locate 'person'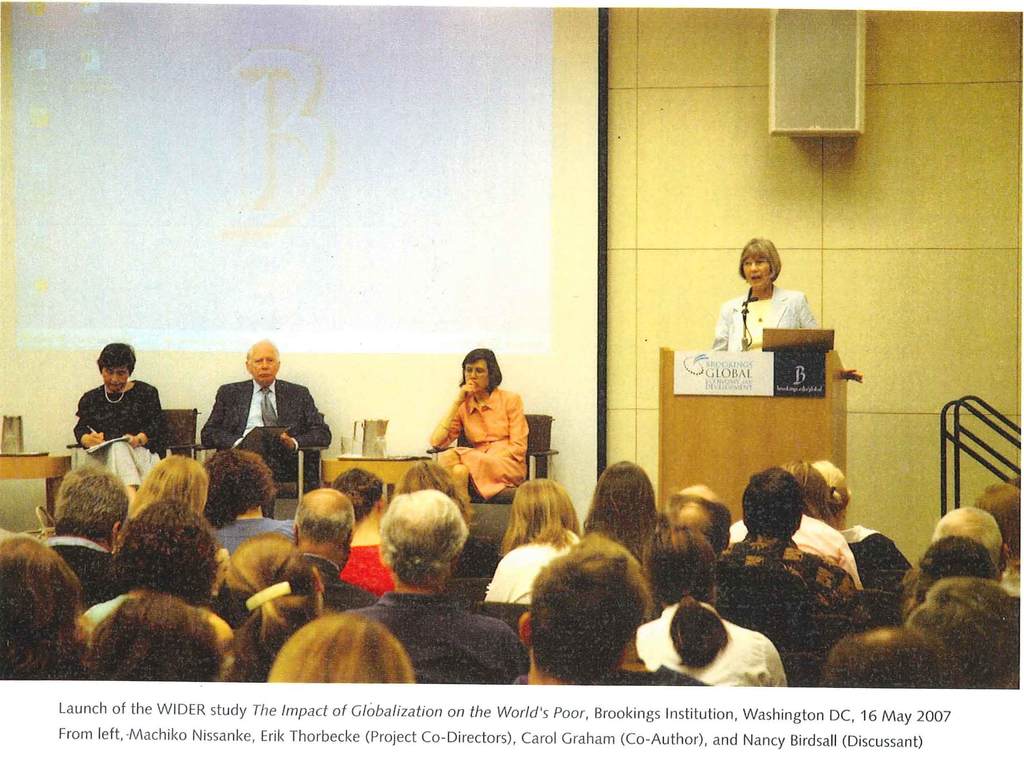
l=118, t=449, r=211, b=546
